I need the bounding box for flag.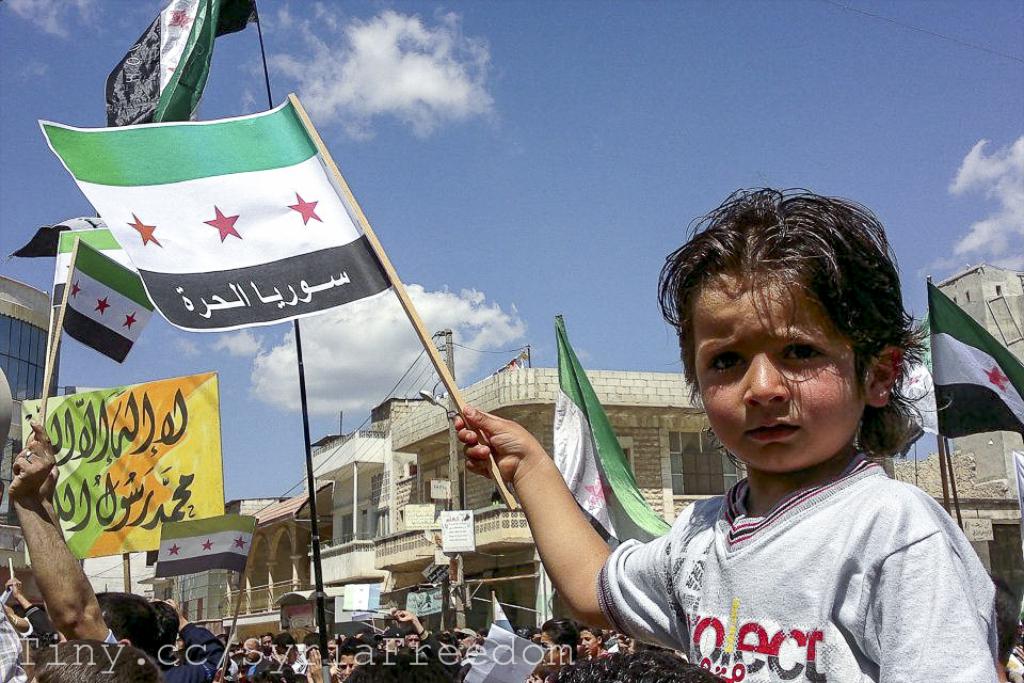
Here it is: bbox=[153, 518, 254, 579].
